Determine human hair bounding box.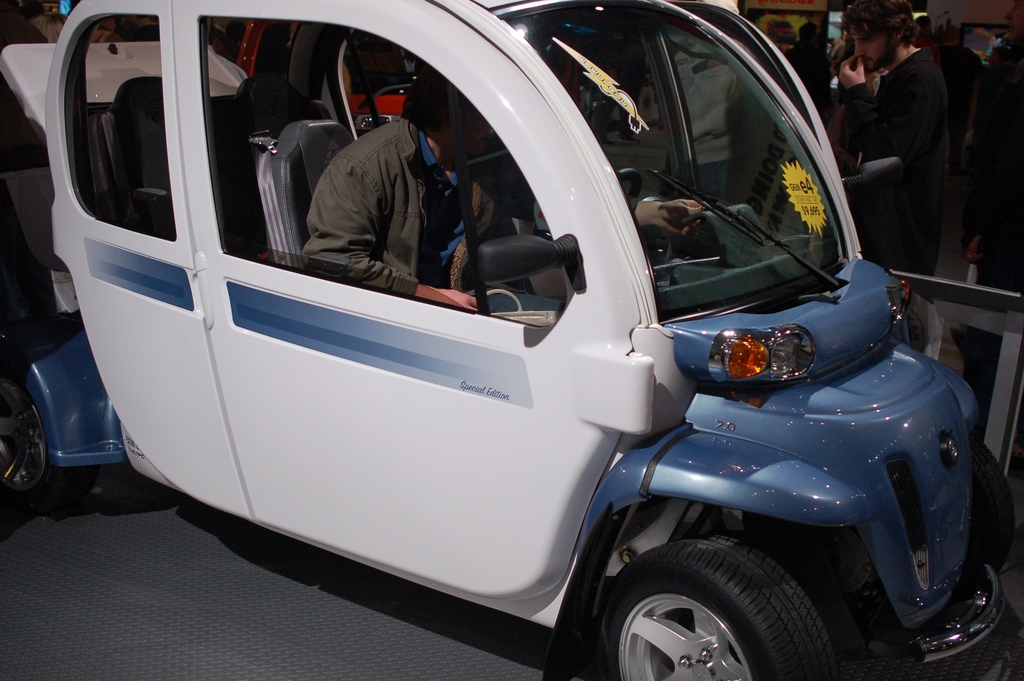
Determined: (401,69,458,132).
